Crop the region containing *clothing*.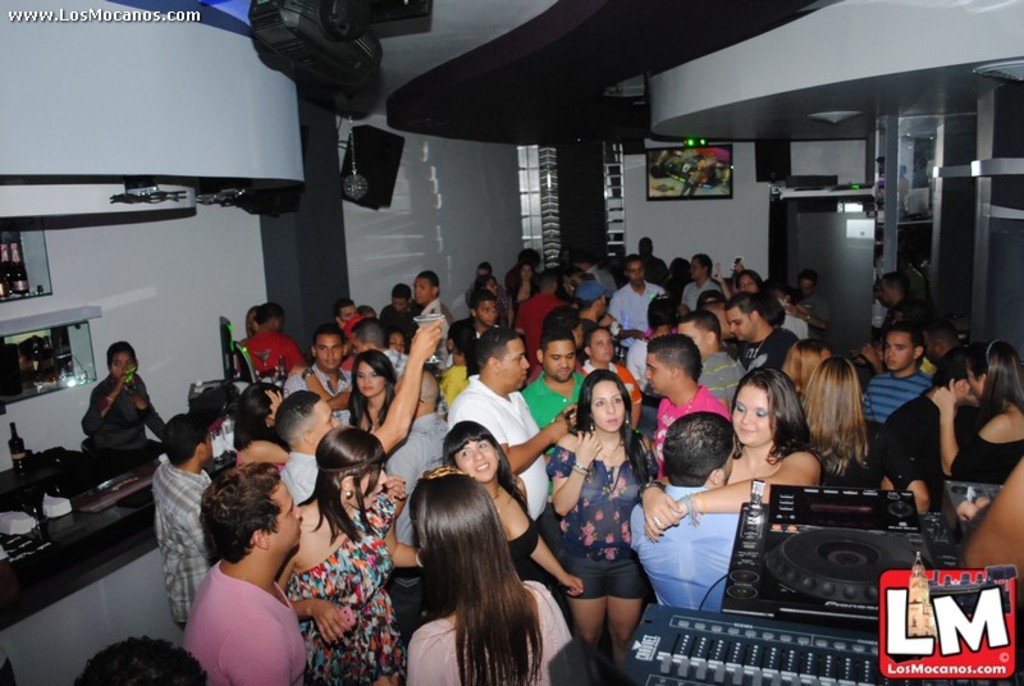
Crop region: locate(440, 378, 550, 526).
